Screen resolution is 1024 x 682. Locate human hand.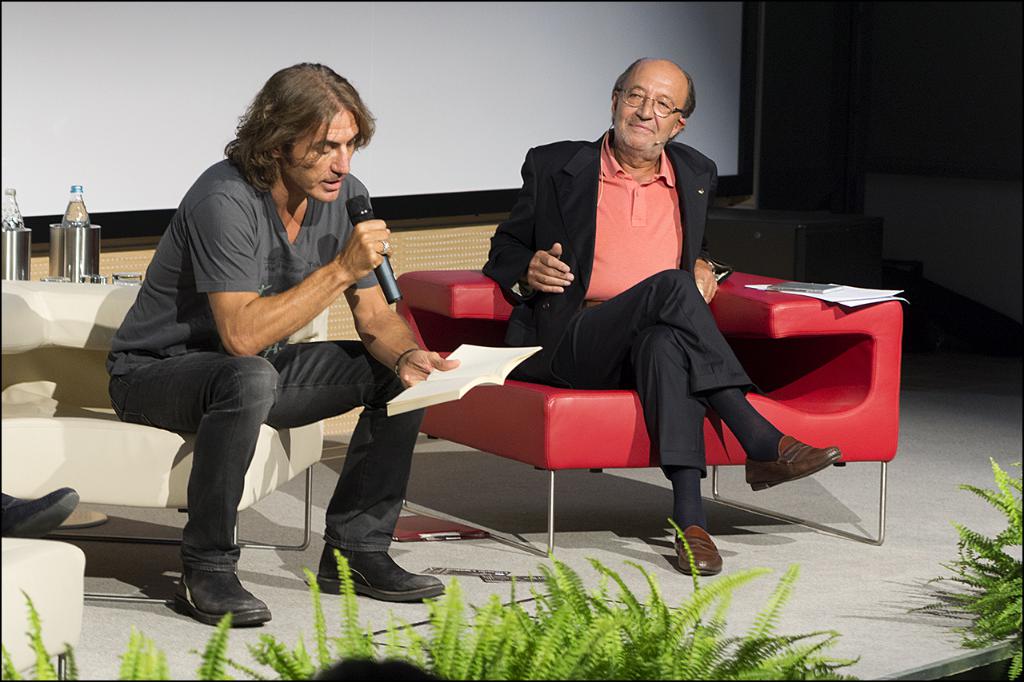
crop(338, 218, 395, 285).
